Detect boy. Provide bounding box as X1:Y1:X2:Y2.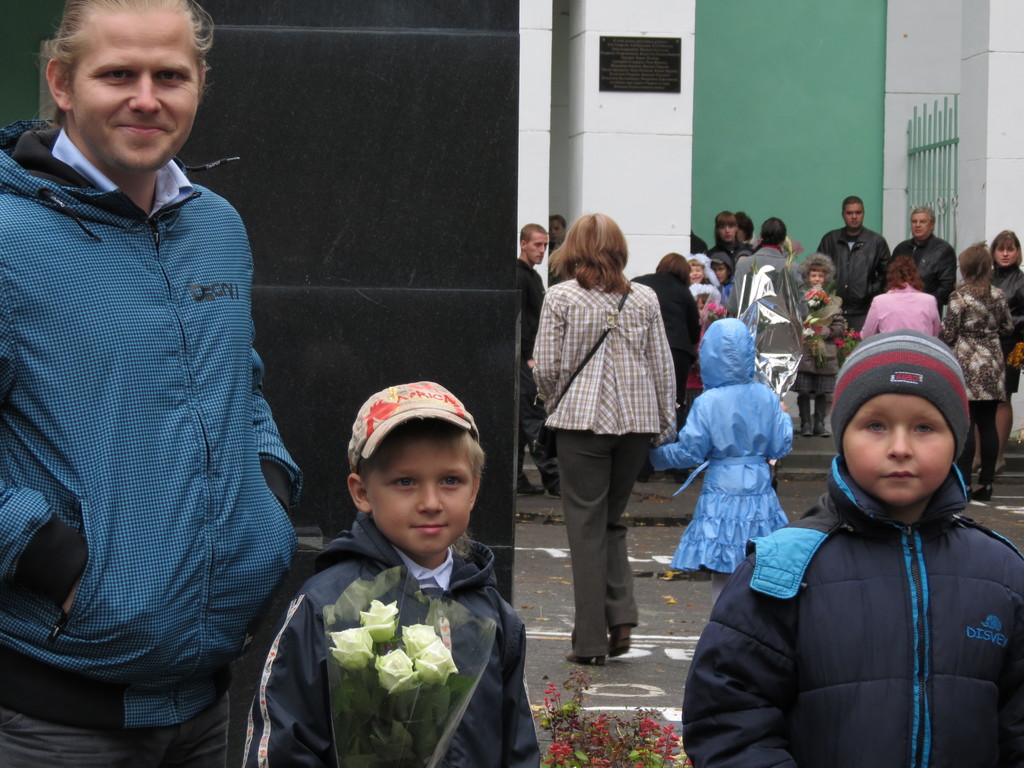
684:329:1023:767.
